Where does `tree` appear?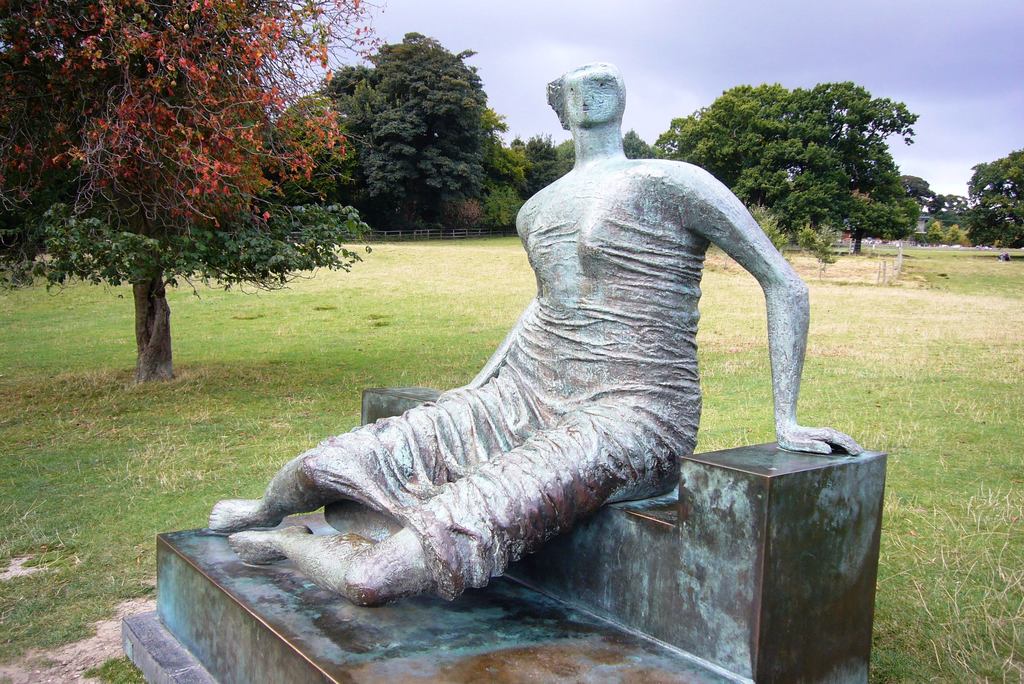
Appears at x1=36, y1=19, x2=267, y2=379.
